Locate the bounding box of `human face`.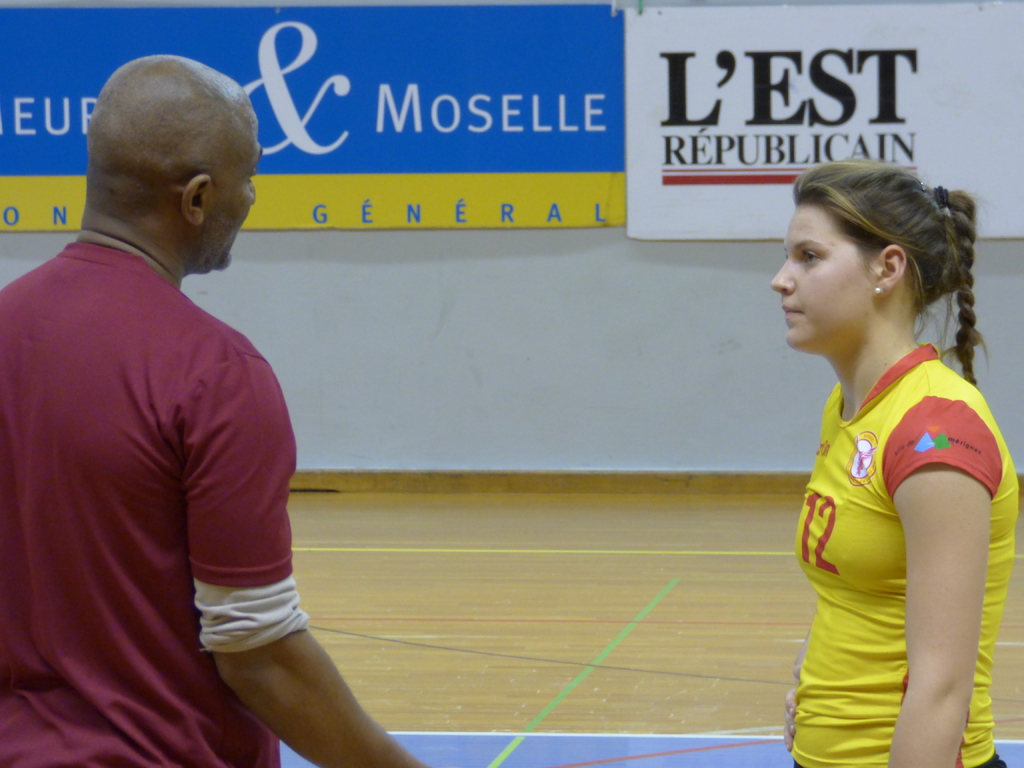
Bounding box: pyautogui.locateOnScreen(205, 116, 259, 264).
